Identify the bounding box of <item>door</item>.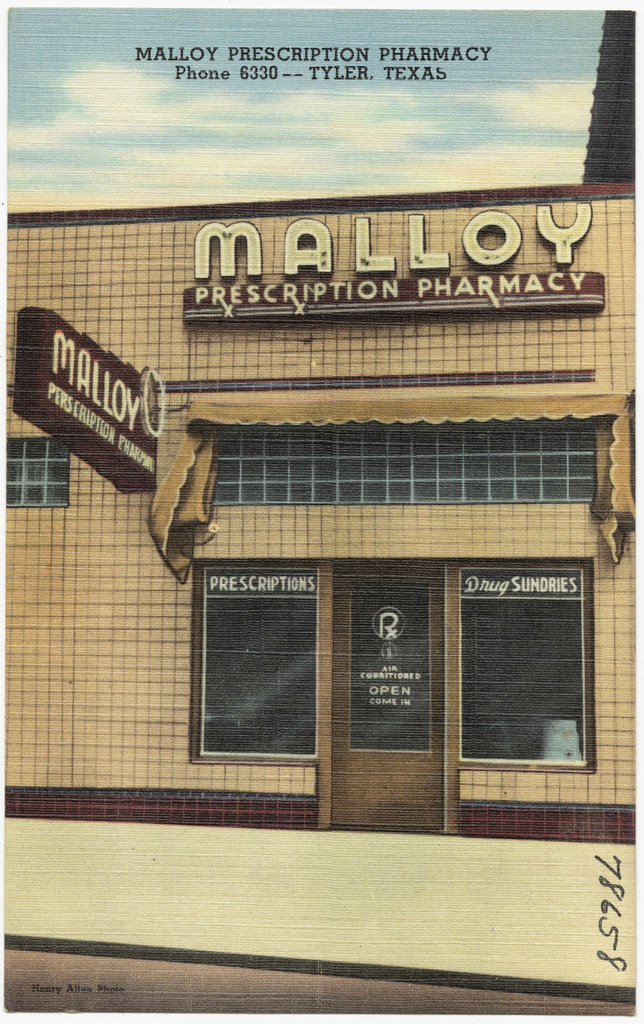
rect(335, 568, 443, 829).
